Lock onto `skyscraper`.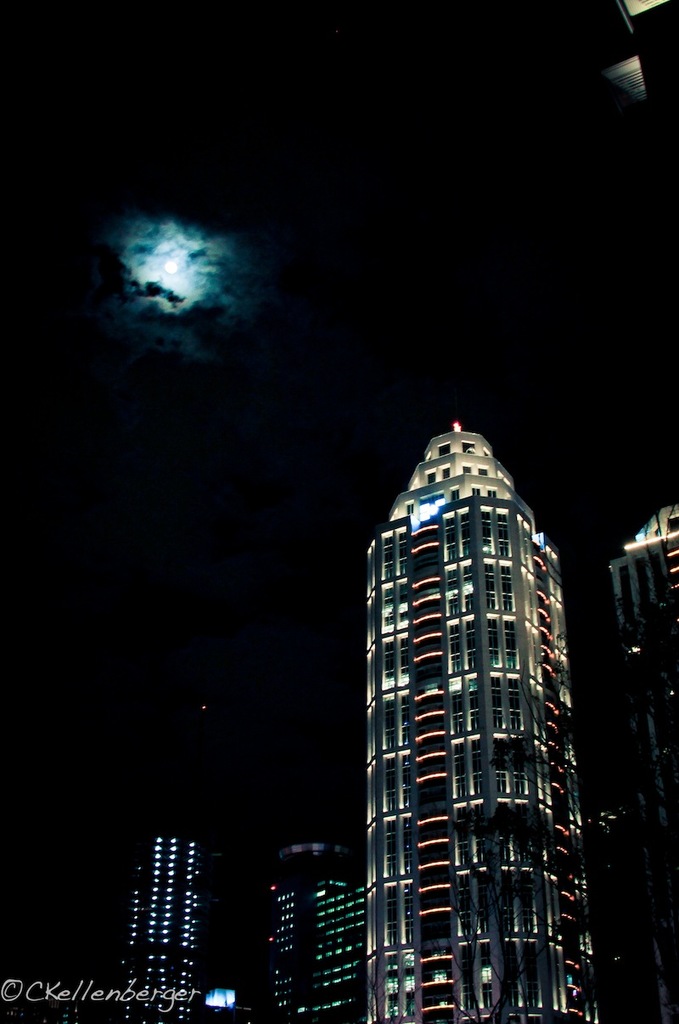
Locked: {"left": 606, "top": 484, "right": 678, "bottom": 836}.
